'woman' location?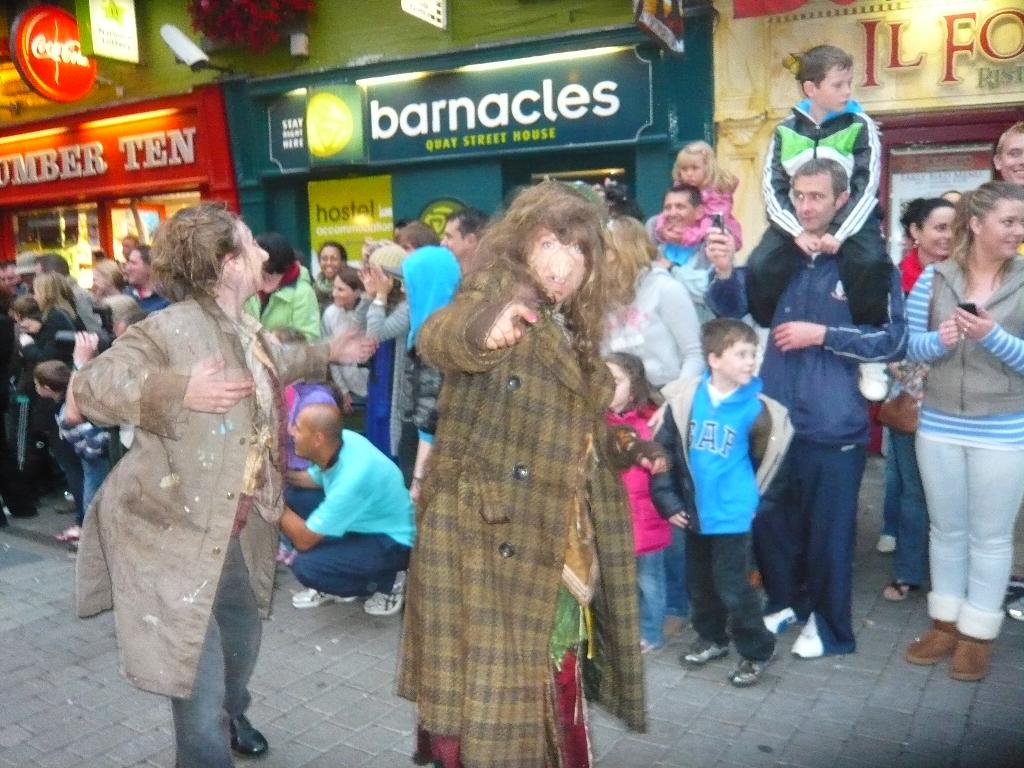
left=602, top=217, right=710, bottom=419
